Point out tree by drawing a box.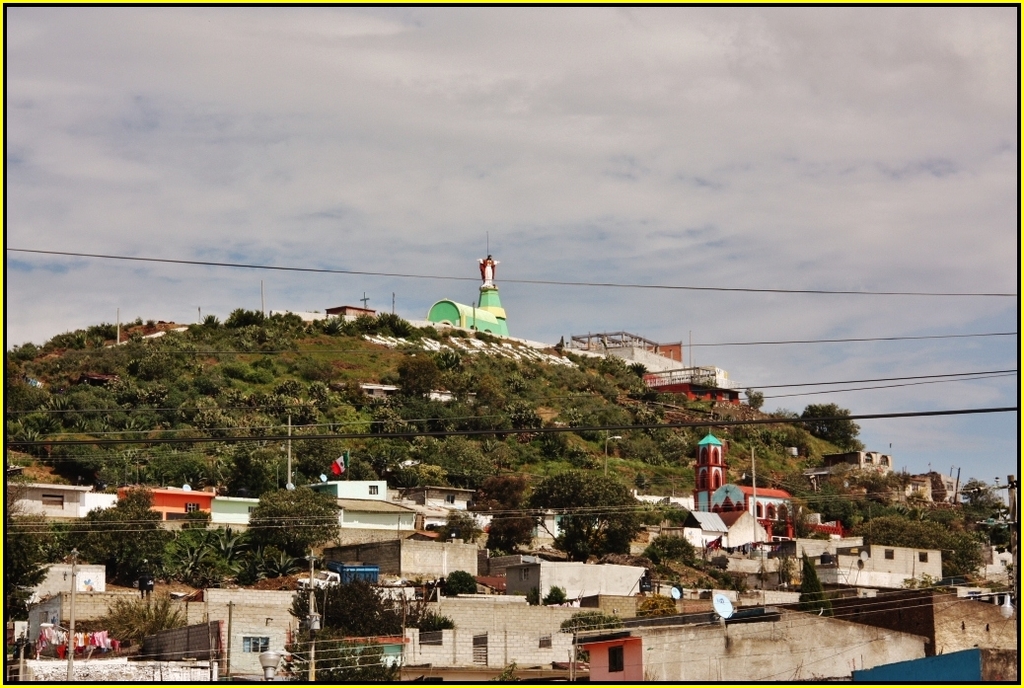
x1=226 y1=301 x2=260 y2=328.
